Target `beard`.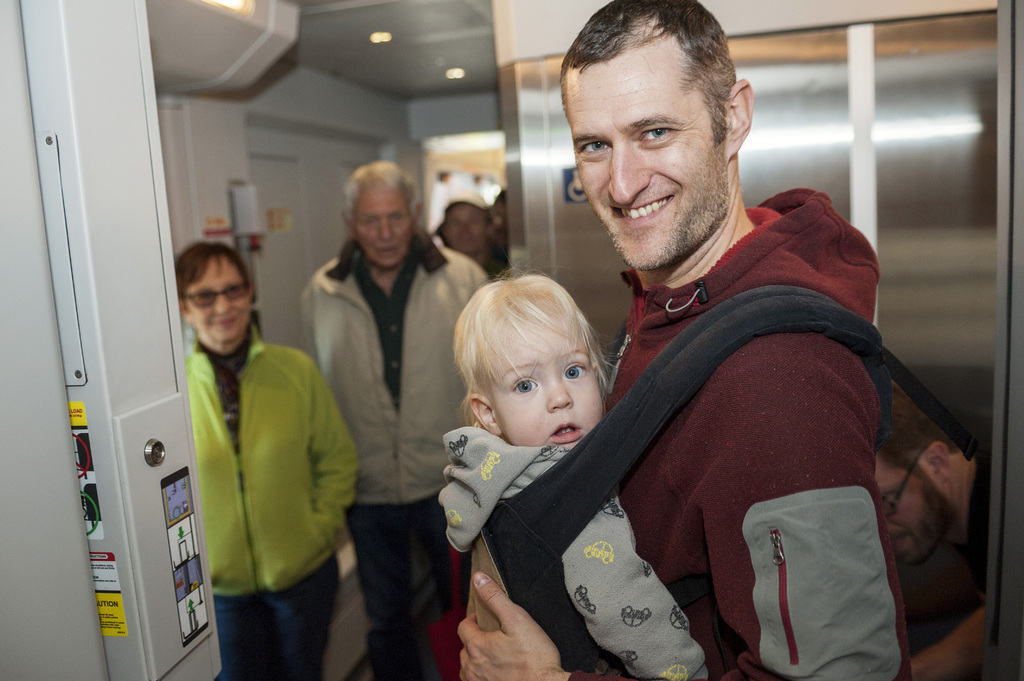
Target region: [x1=595, y1=143, x2=732, y2=273].
